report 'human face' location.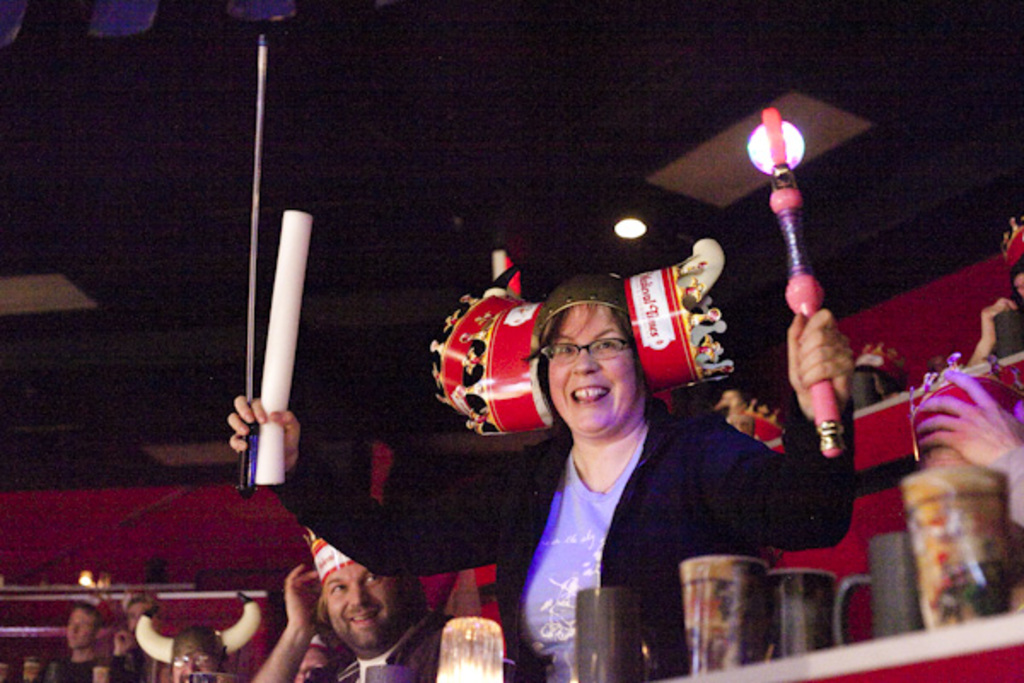
Report: 295,642,331,681.
